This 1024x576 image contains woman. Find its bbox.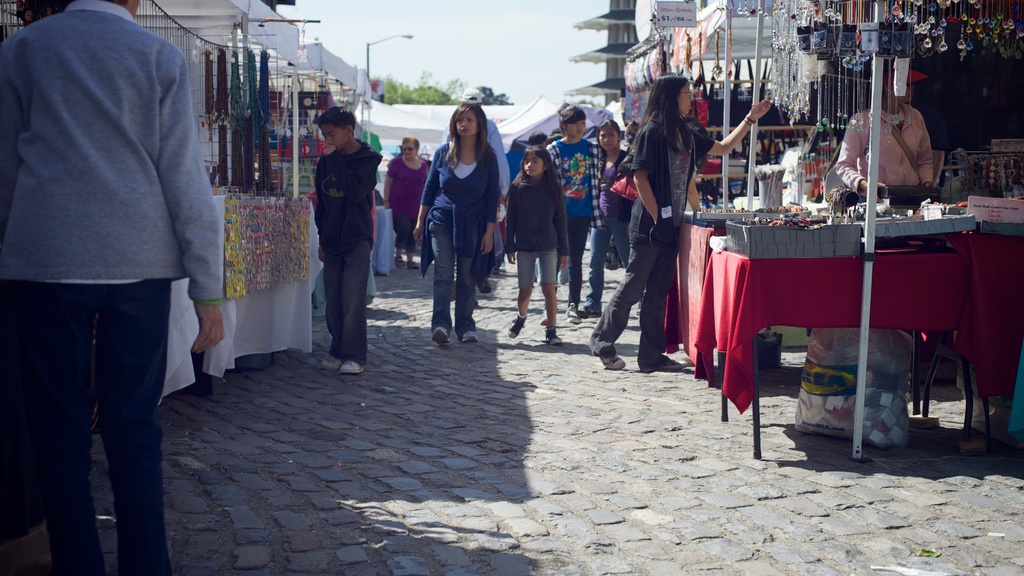
x1=414, y1=92, x2=508, y2=371.
